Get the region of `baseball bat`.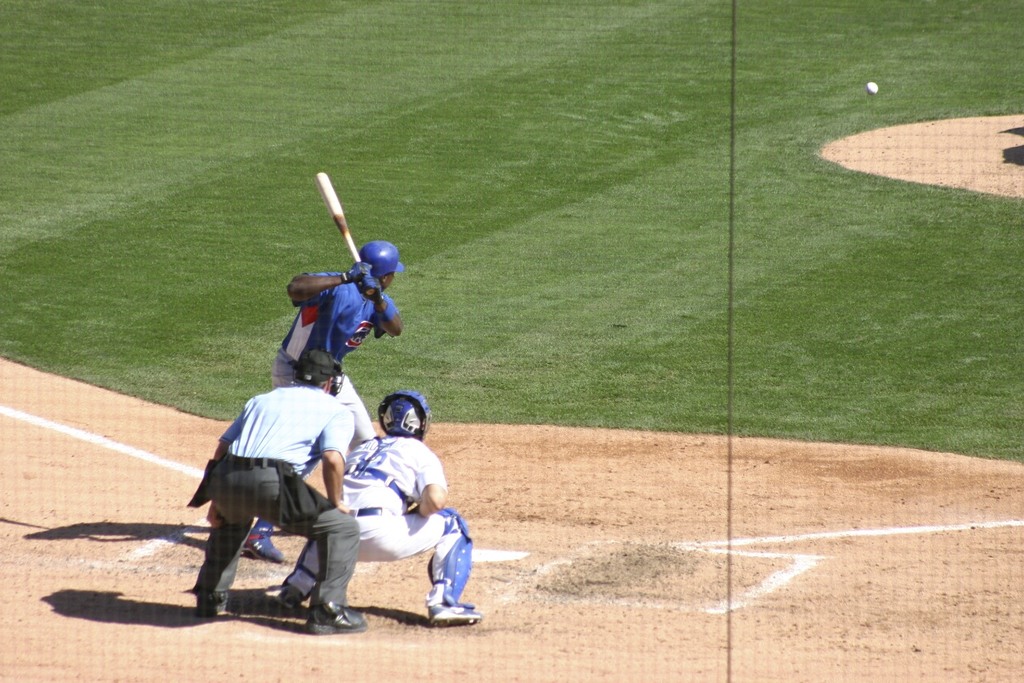
<box>315,169,376,299</box>.
